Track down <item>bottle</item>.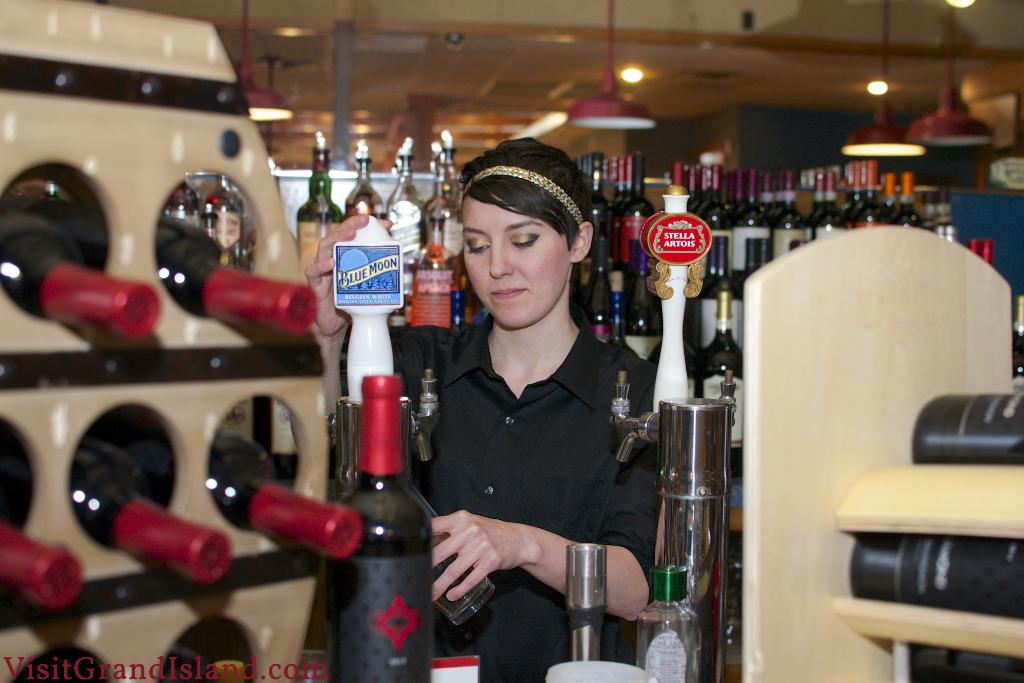
Tracked to (847, 165, 894, 226).
